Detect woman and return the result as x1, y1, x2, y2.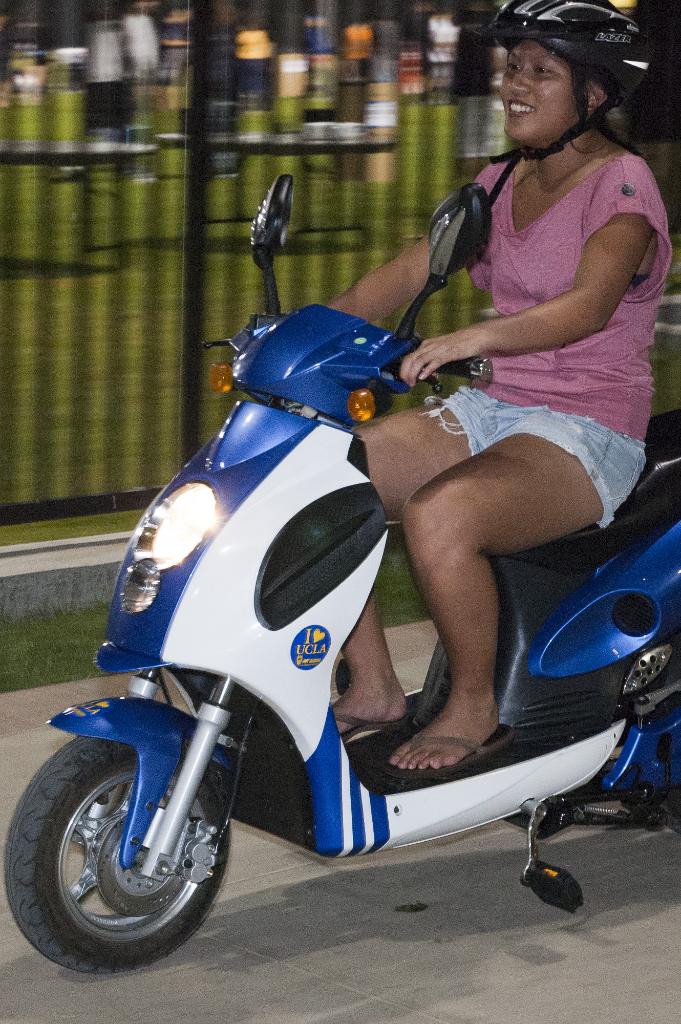
370, 0, 673, 811.
